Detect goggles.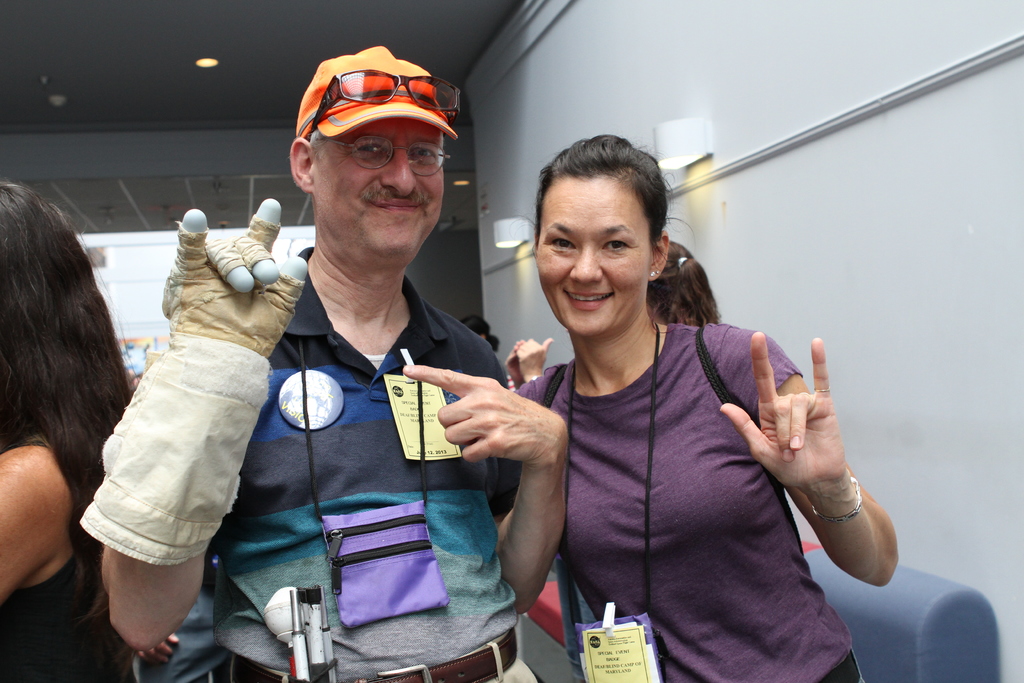
Detected at x1=307 y1=67 x2=460 y2=135.
